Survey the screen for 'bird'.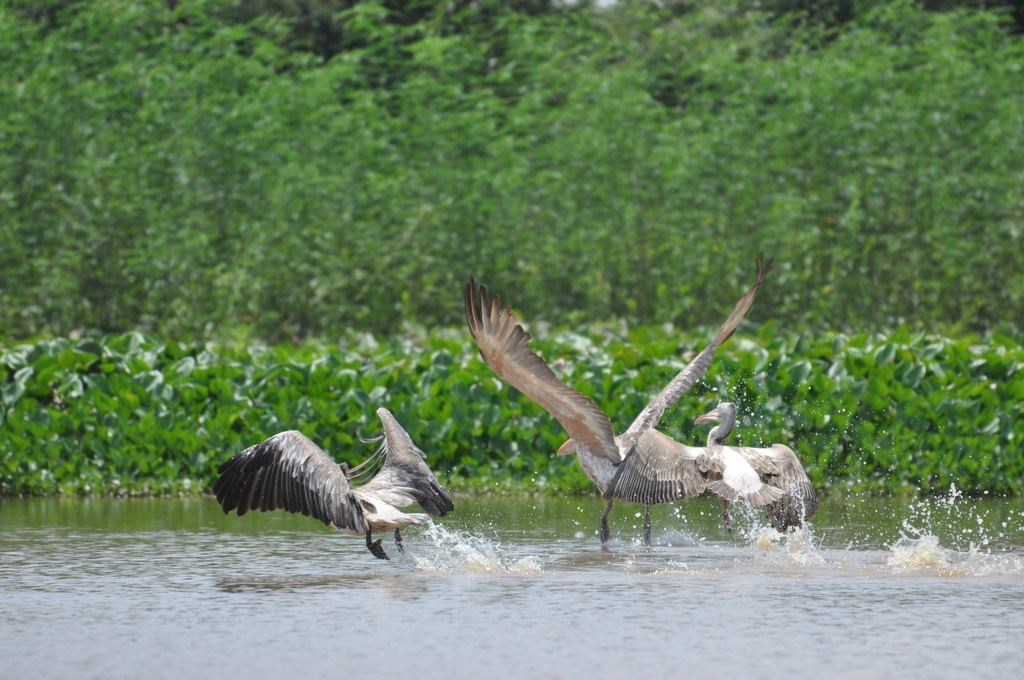
Survey found: select_region(216, 406, 466, 563).
